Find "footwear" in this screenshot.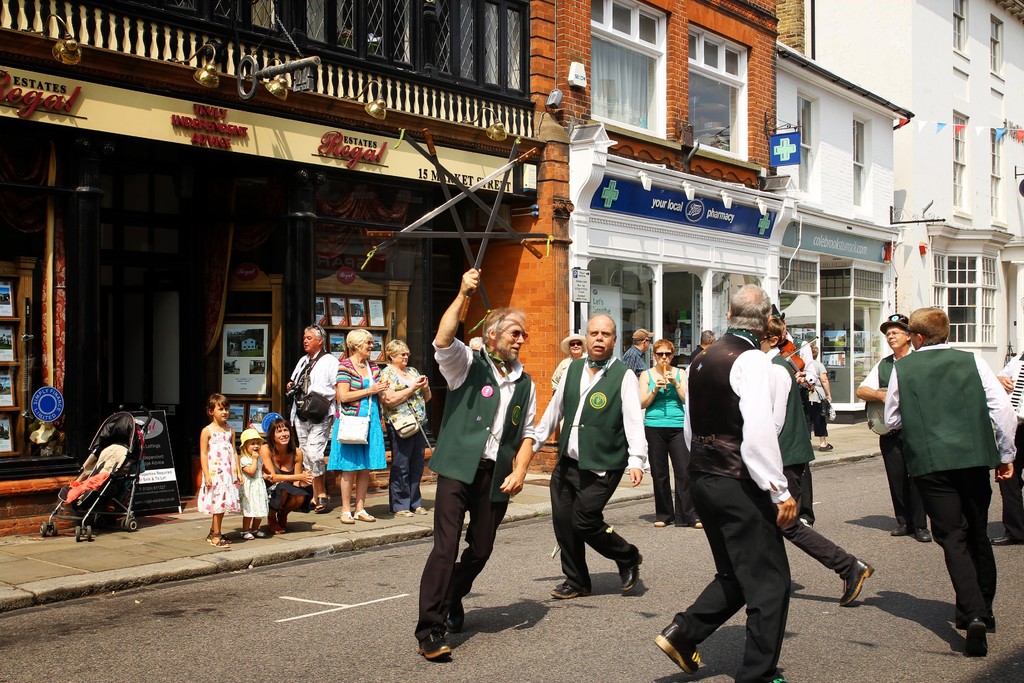
The bounding box for "footwear" is [267, 517, 281, 533].
